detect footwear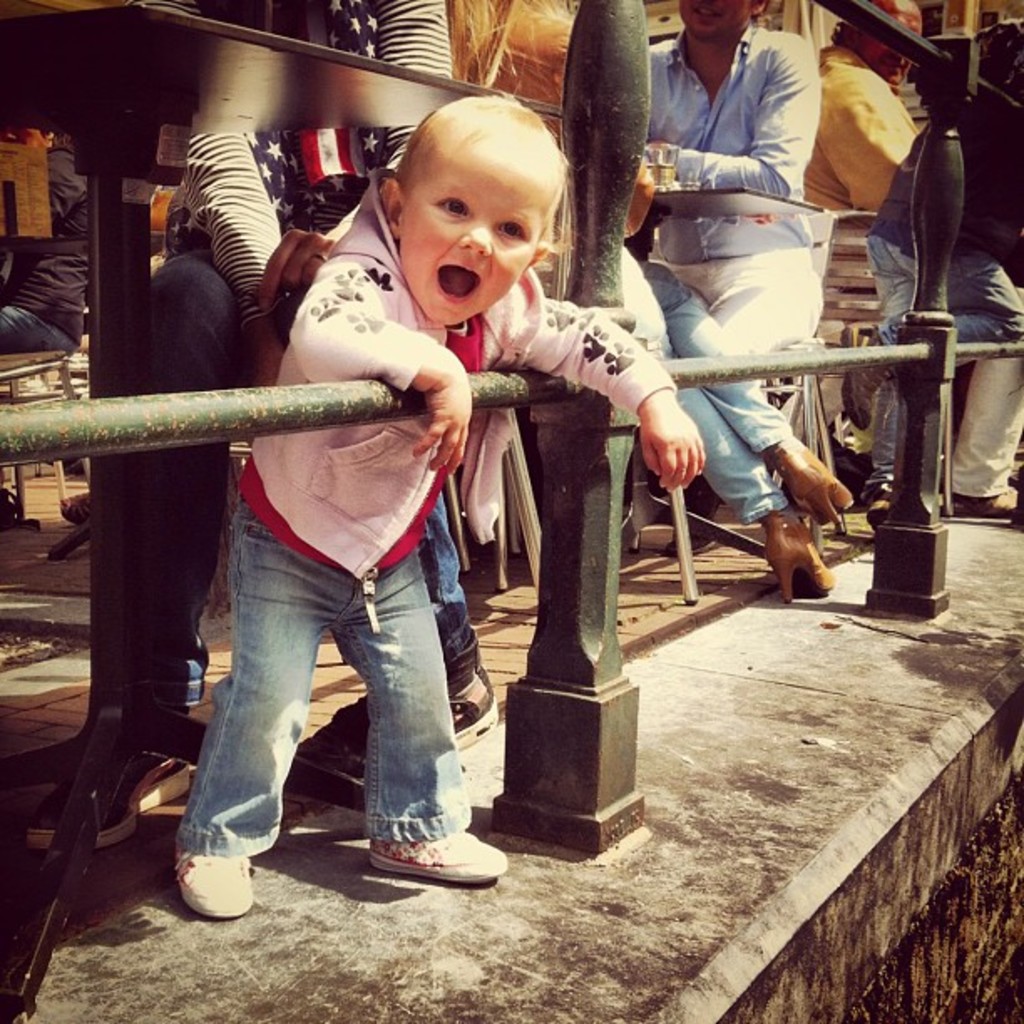
<bbox>756, 509, 833, 601</bbox>
